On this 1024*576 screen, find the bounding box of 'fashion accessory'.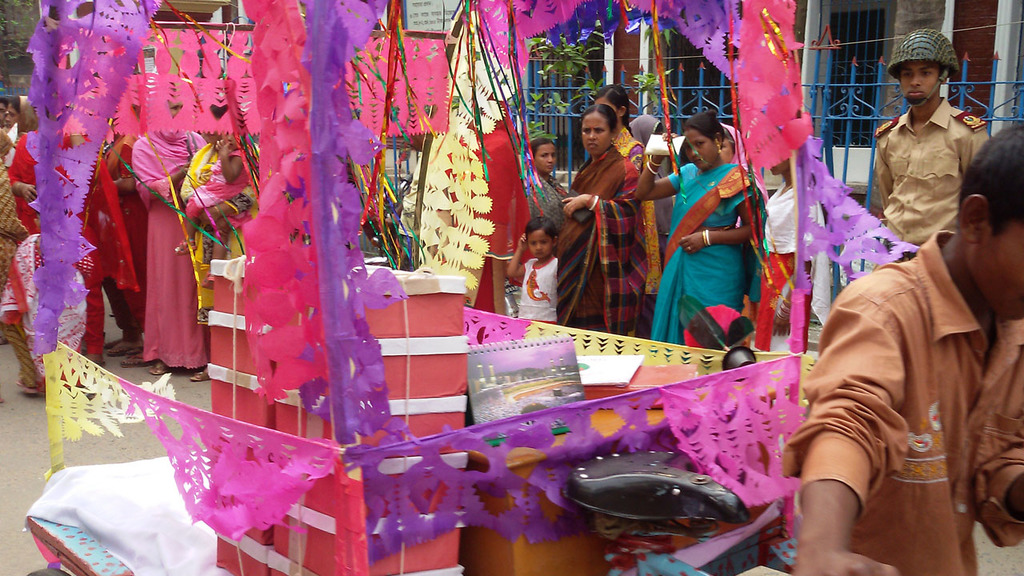
Bounding box: detection(186, 130, 196, 160).
